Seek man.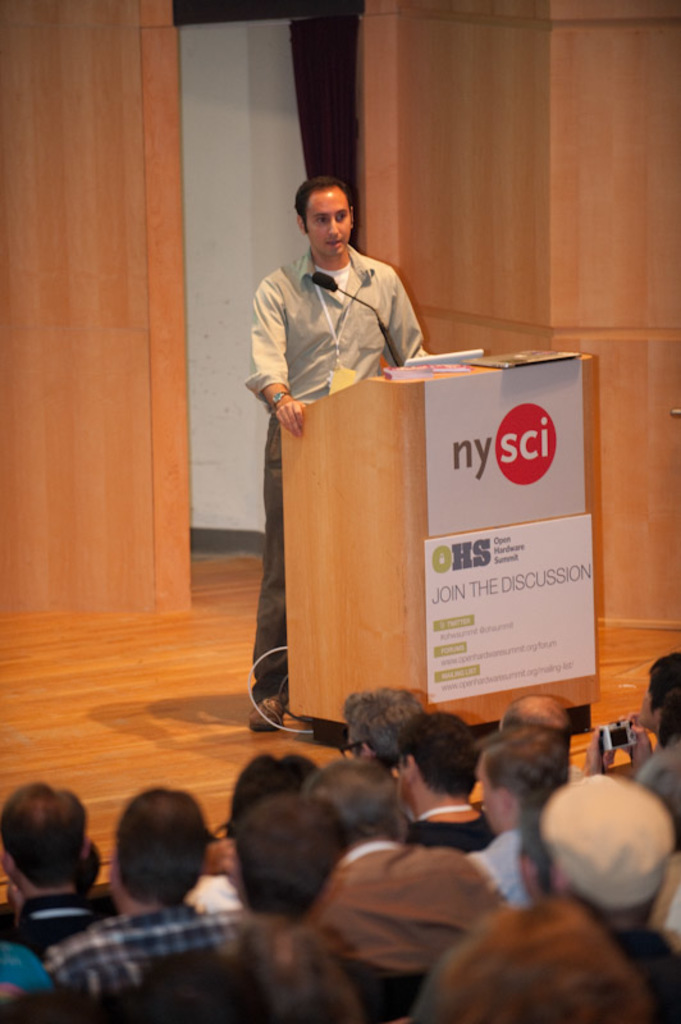
<box>536,768,680,1023</box>.
